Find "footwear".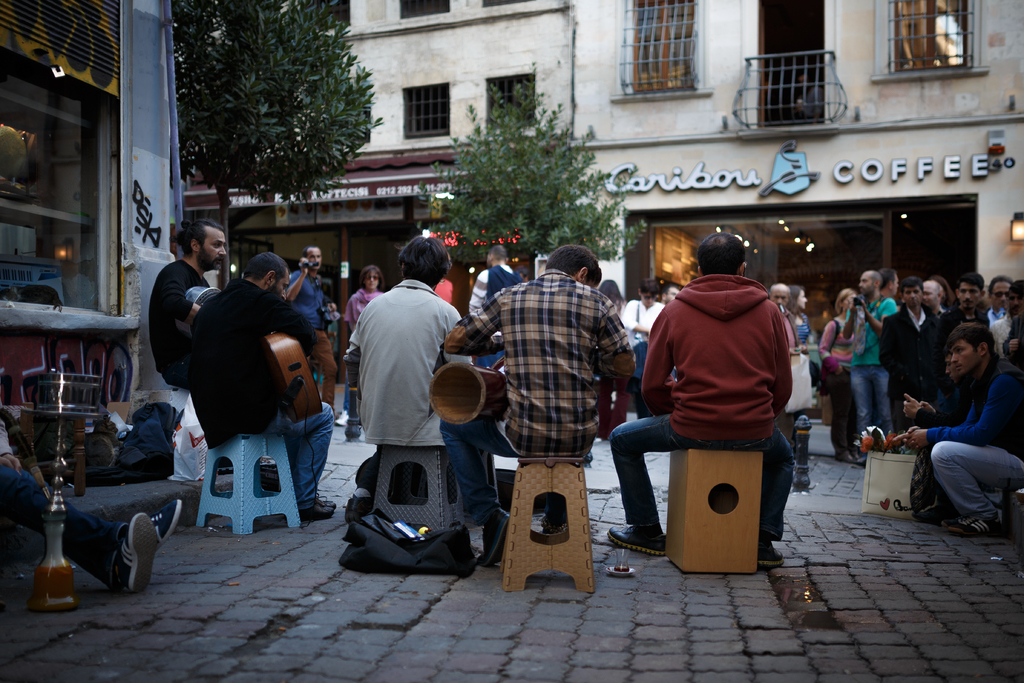
(343, 491, 374, 521).
